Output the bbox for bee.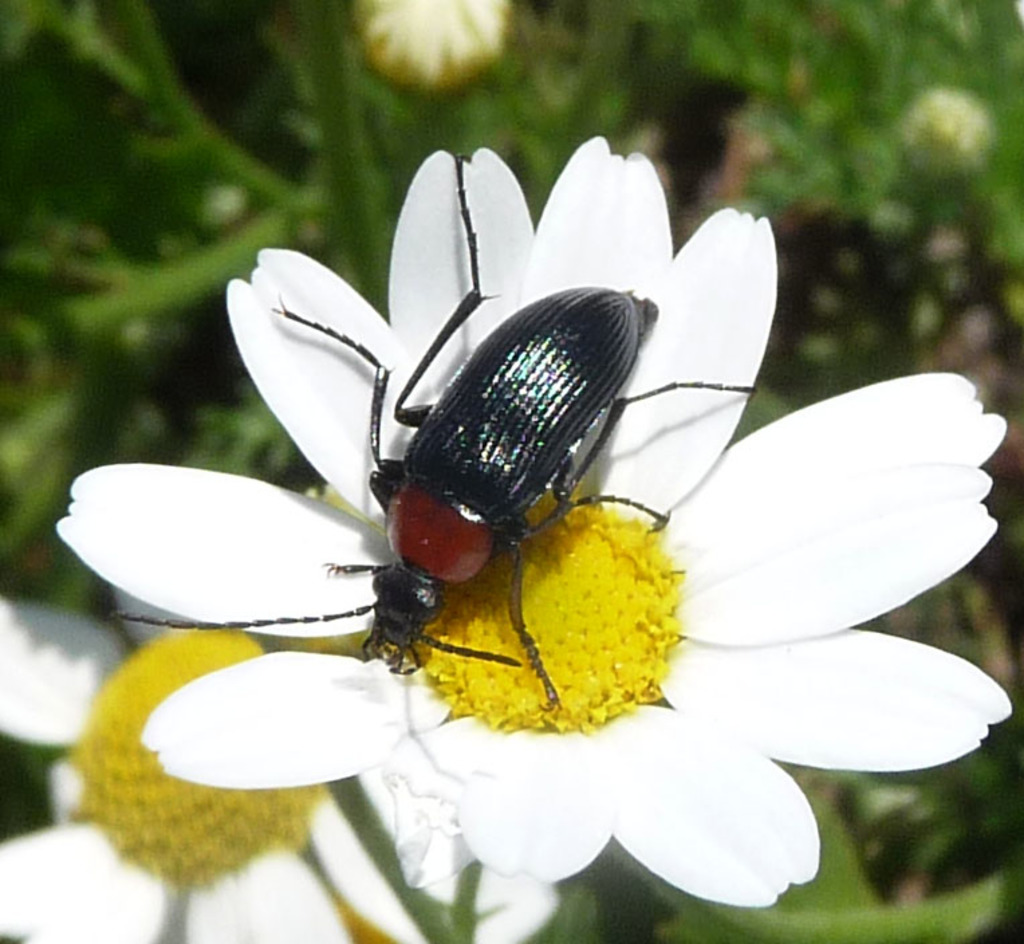
bbox(119, 152, 788, 743).
